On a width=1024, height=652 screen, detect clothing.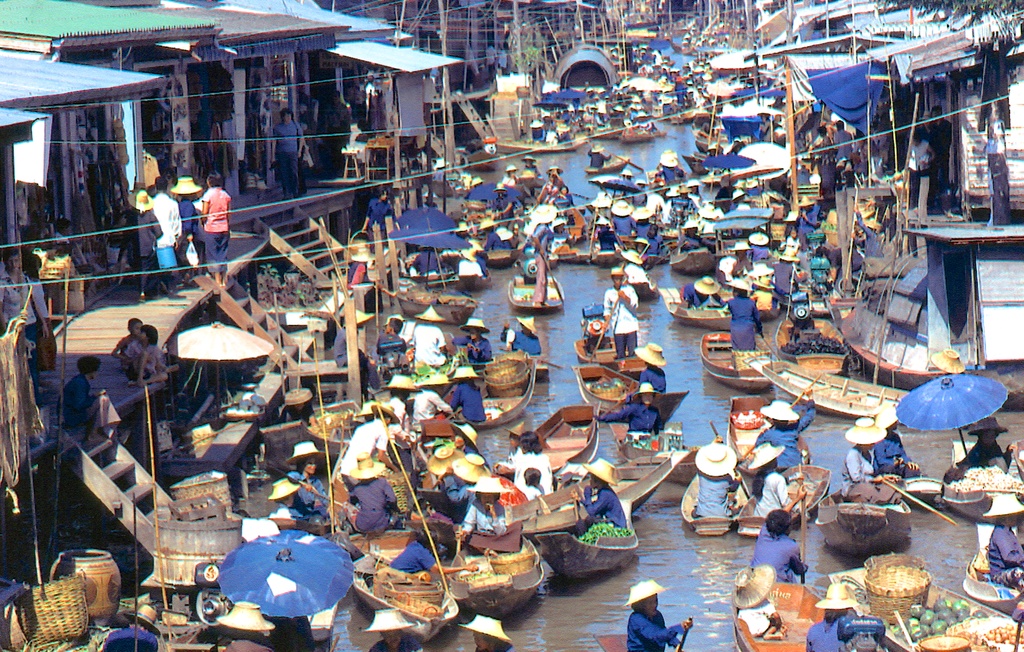
407, 320, 442, 372.
